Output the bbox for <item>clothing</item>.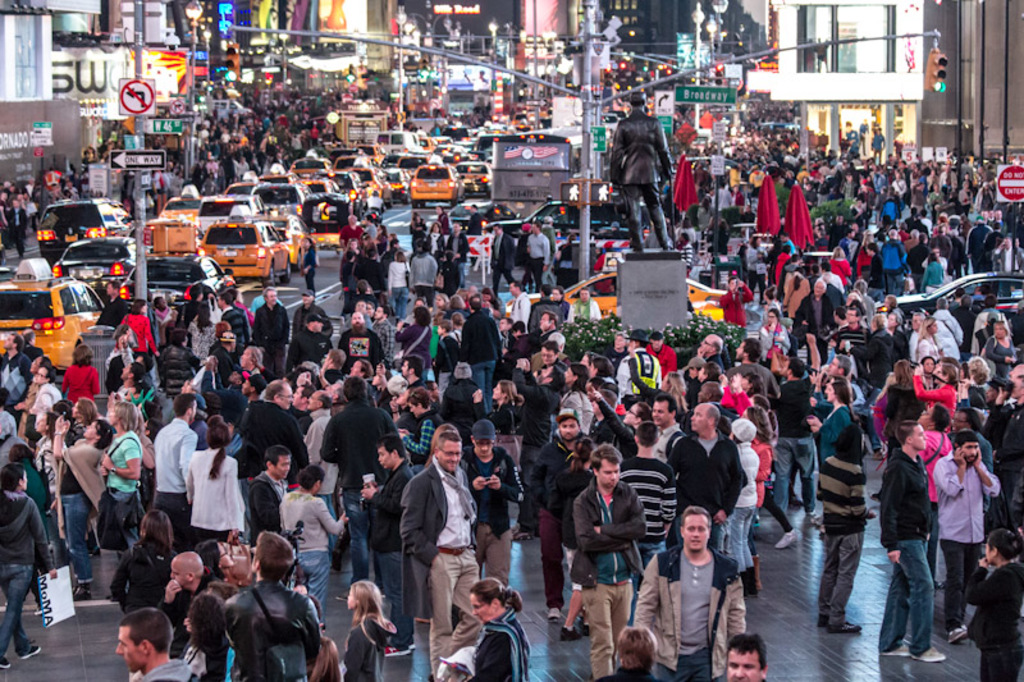
bbox(741, 237, 760, 274).
